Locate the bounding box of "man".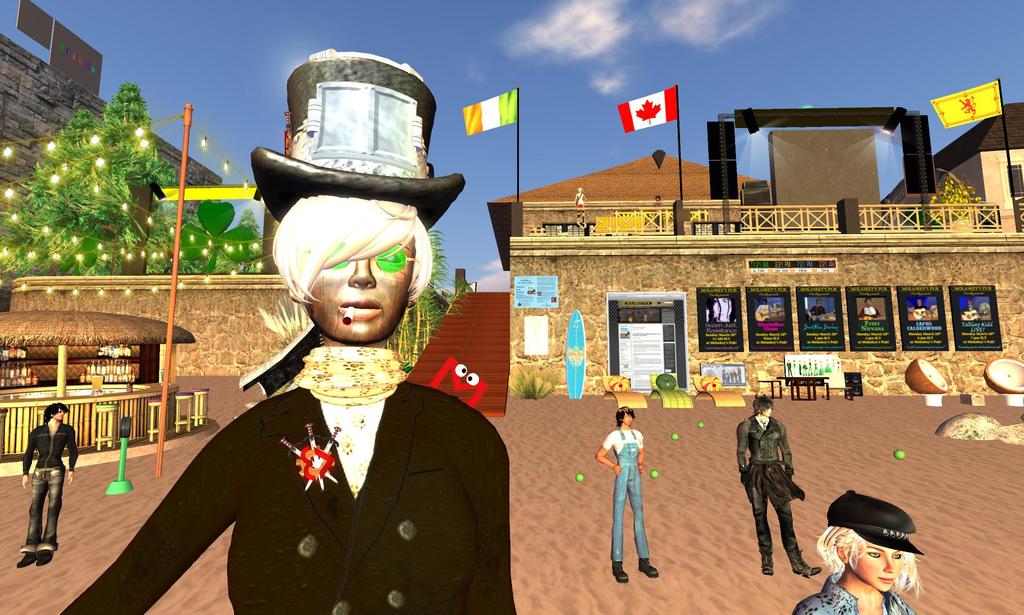
Bounding box: 735/391/820/580.
